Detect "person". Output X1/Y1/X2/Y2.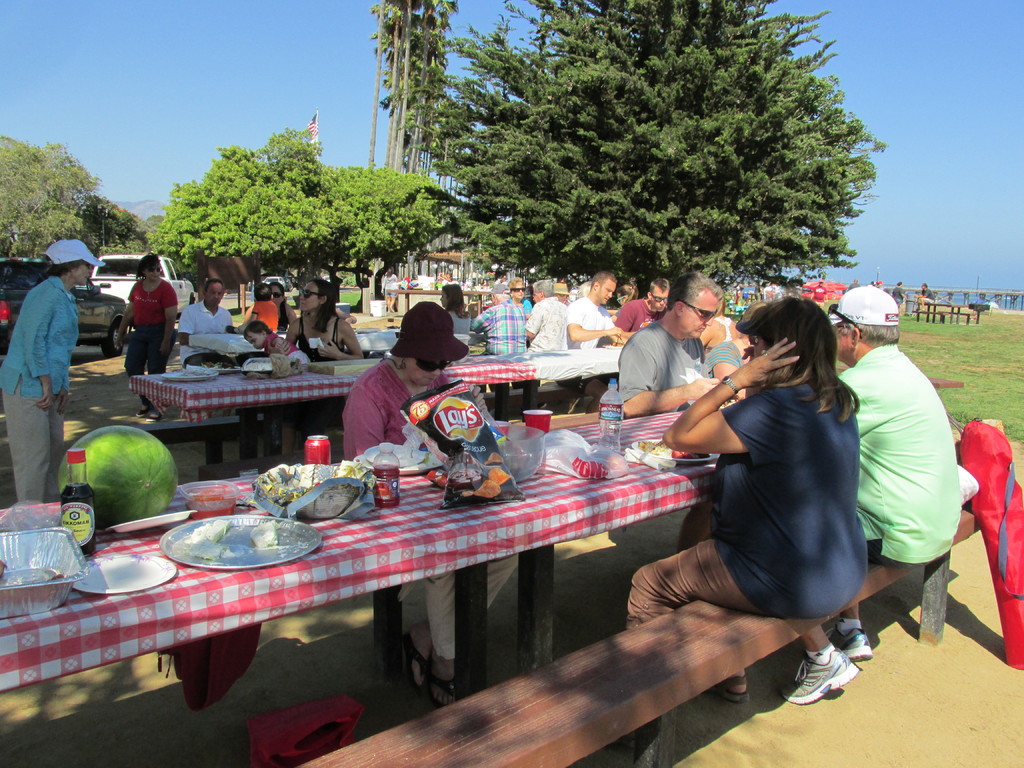
598/297/870/737.
